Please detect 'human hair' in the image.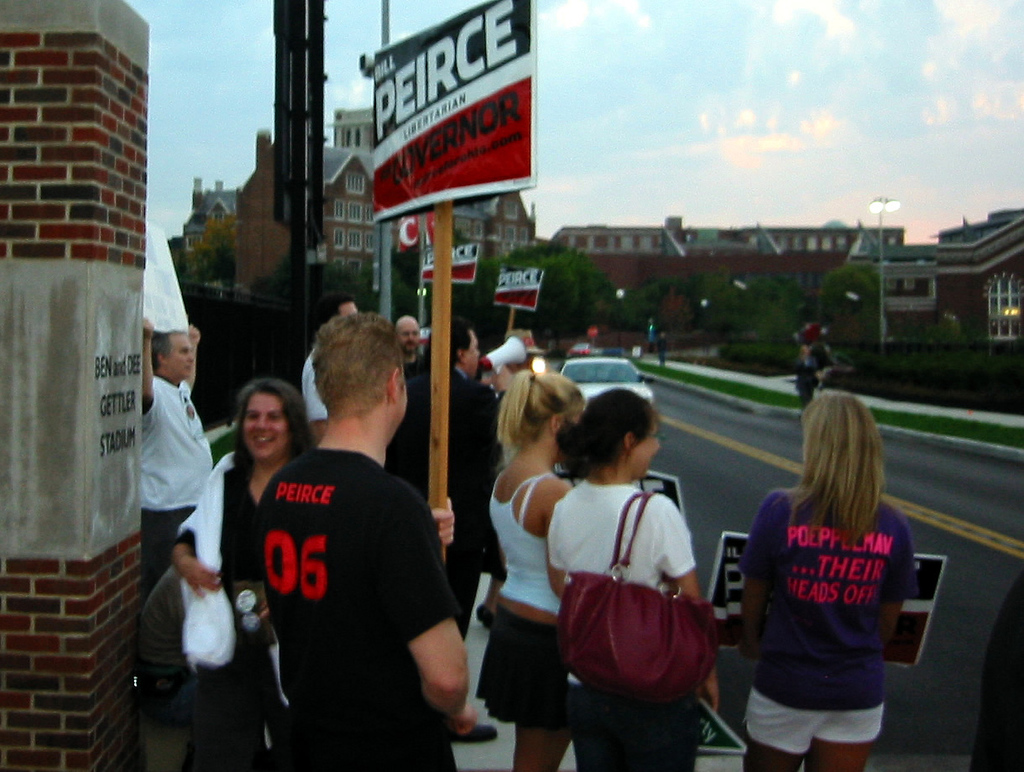
[553, 388, 669, 488].
